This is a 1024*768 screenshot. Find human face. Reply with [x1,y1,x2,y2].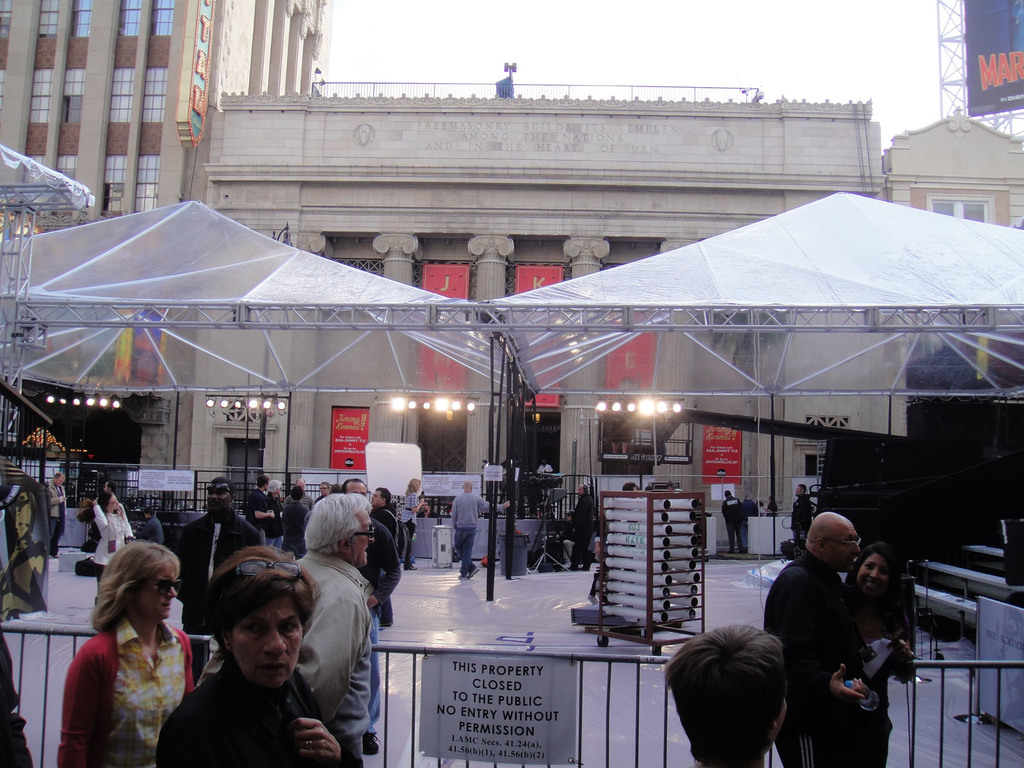
[137,566,179,620].
